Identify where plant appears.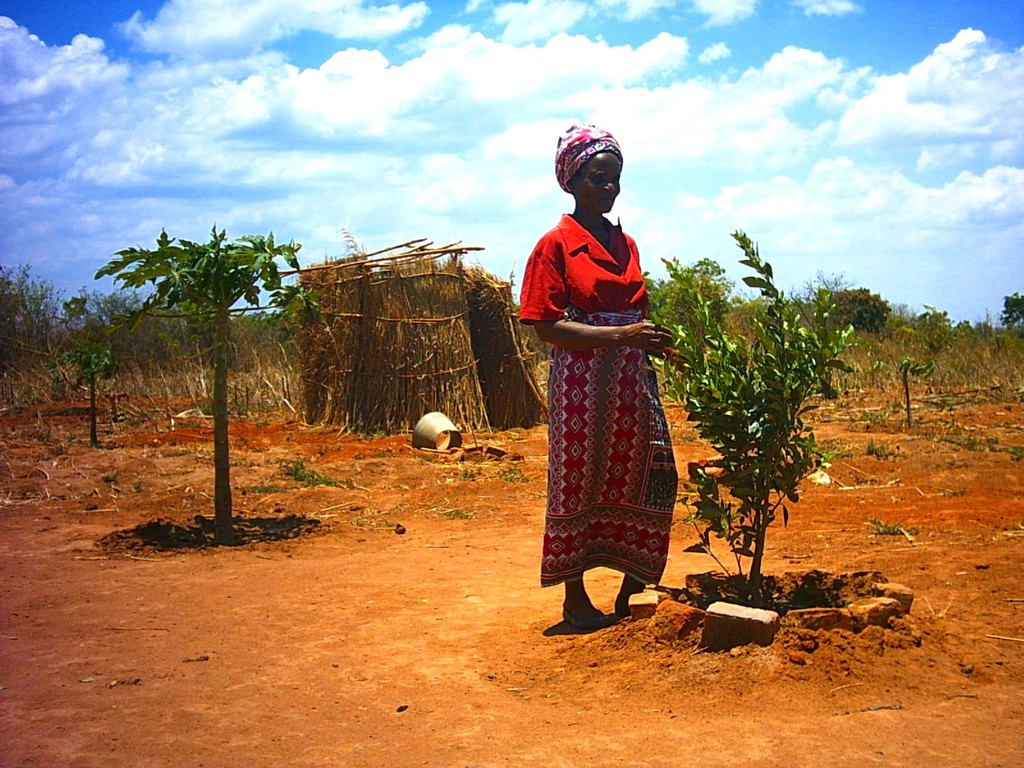
Appears at 877, 520, 916, 534.
